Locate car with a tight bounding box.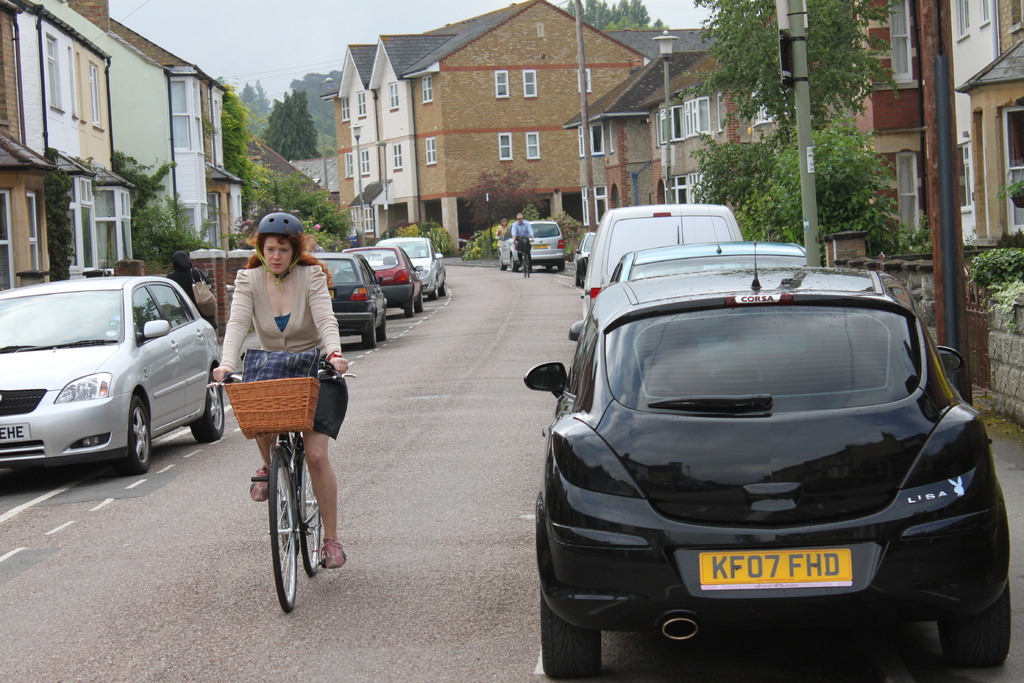
[x1=568, y1=210, x2=811, y2=341].
